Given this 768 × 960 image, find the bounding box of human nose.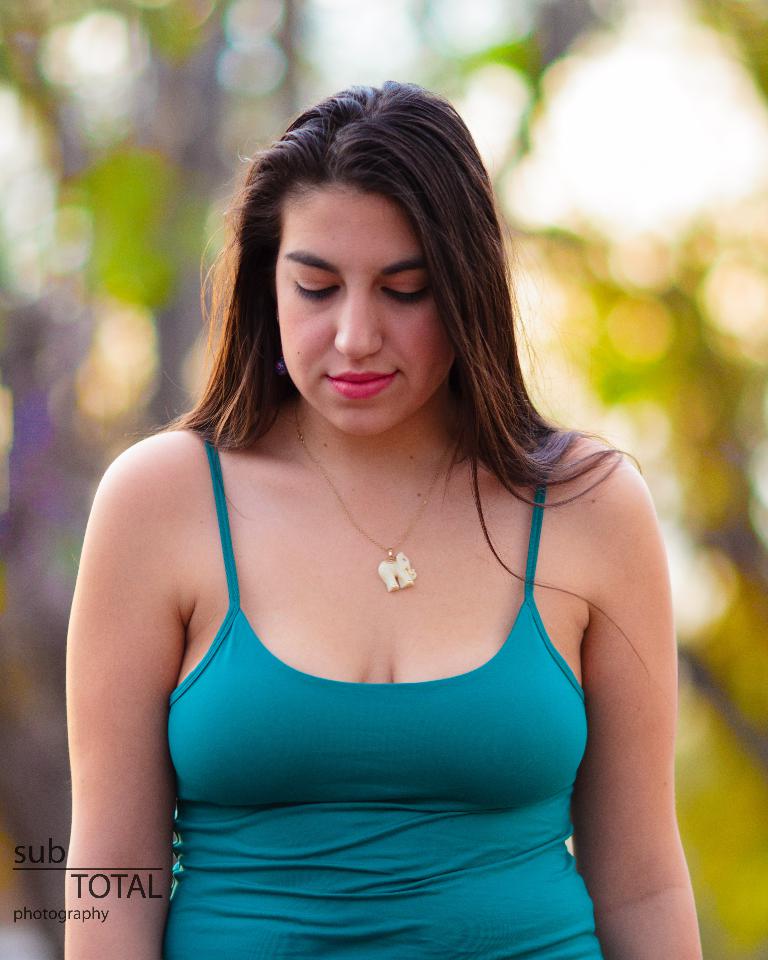
detection(322, 269, 395, 355).
